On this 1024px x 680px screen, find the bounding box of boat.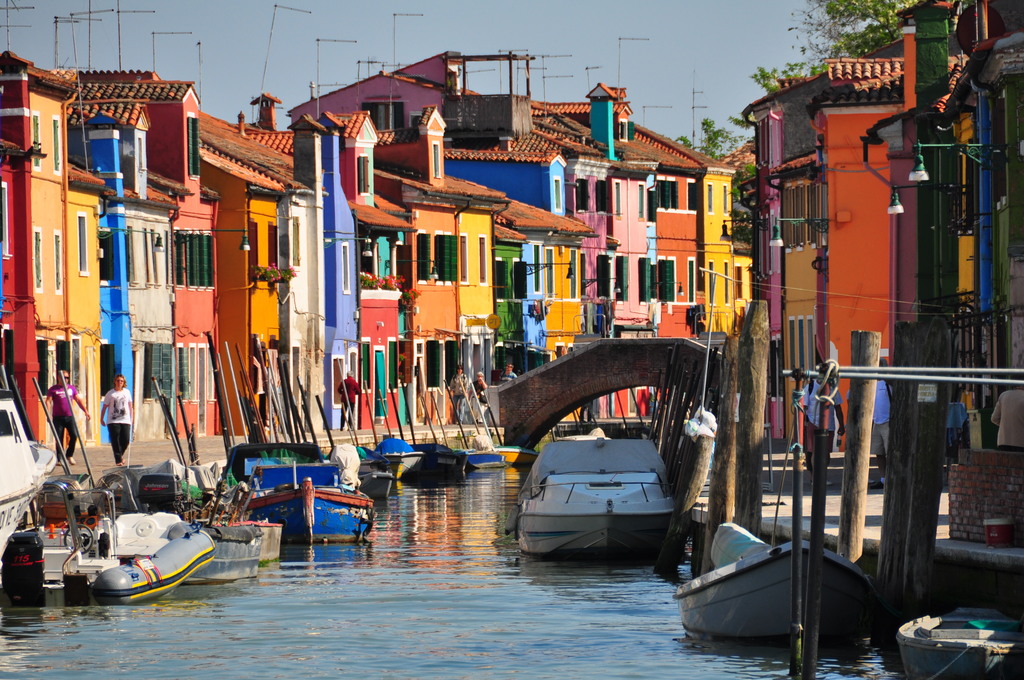
Bounding box: locate(358, 382, 420, 478).
